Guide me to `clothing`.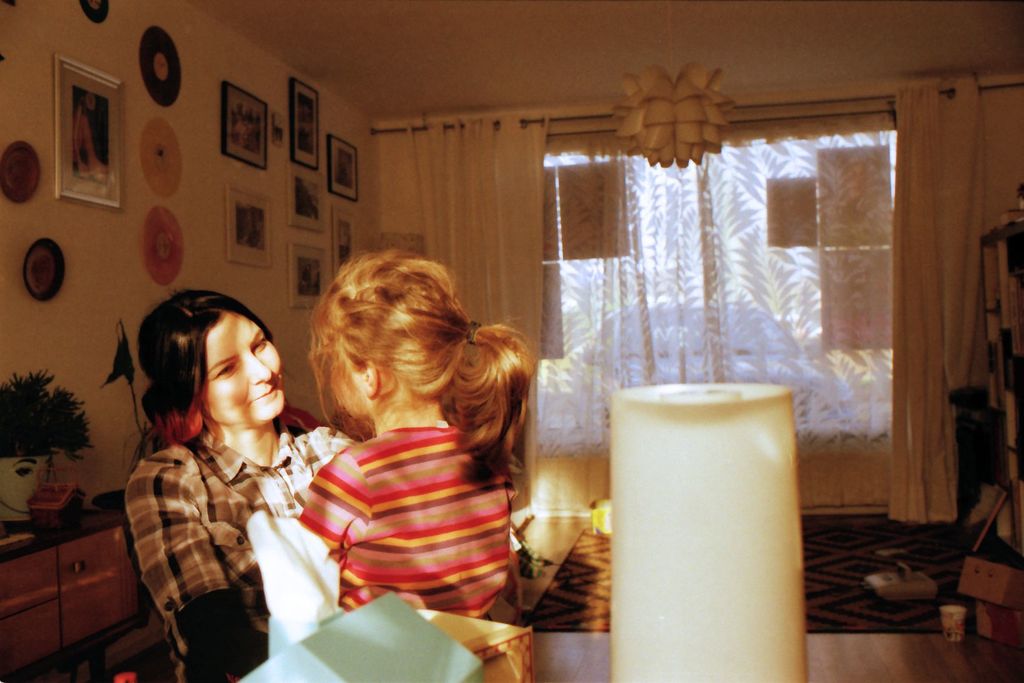
Guidance: rect(280, 409, 513, 623).
